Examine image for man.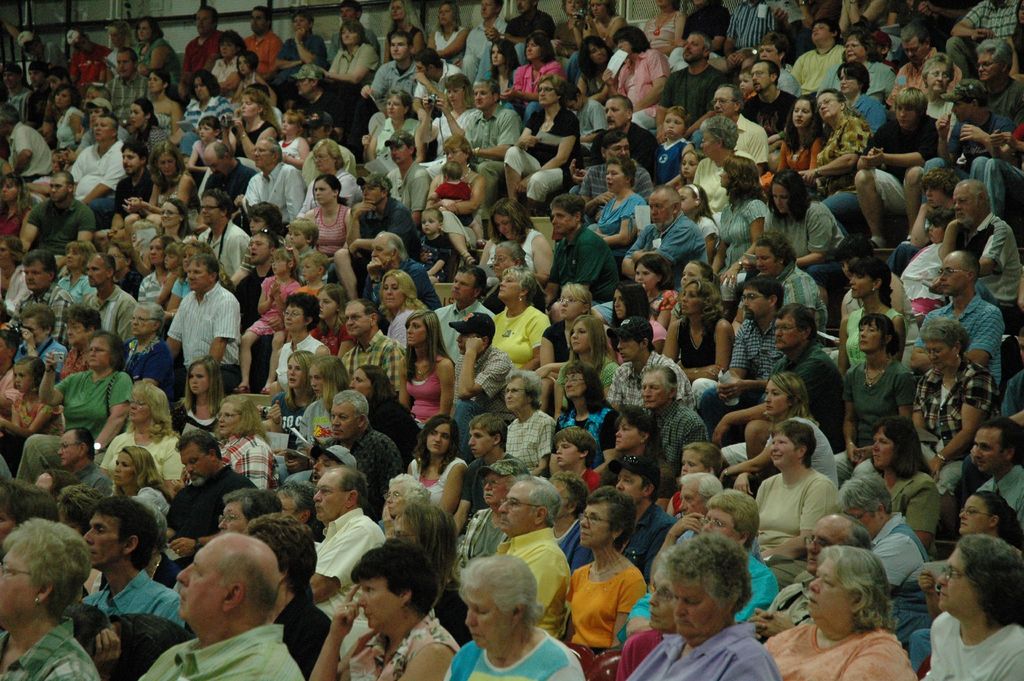
Examination result: <box>357,31,420,114</box>.
